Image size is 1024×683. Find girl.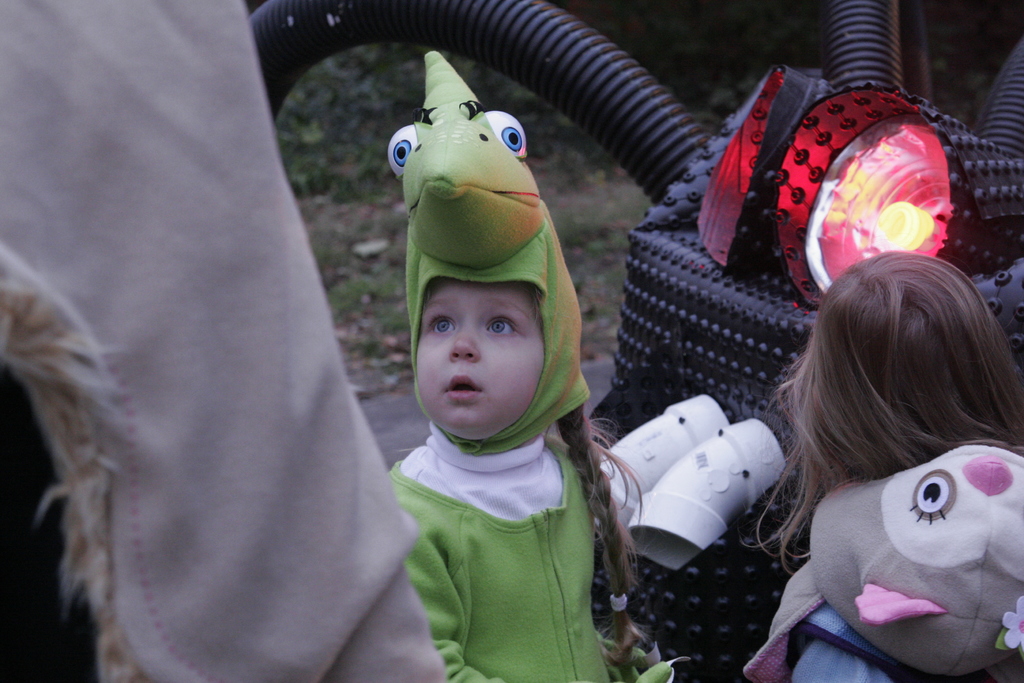
region(743, 251, 1023, 682).
